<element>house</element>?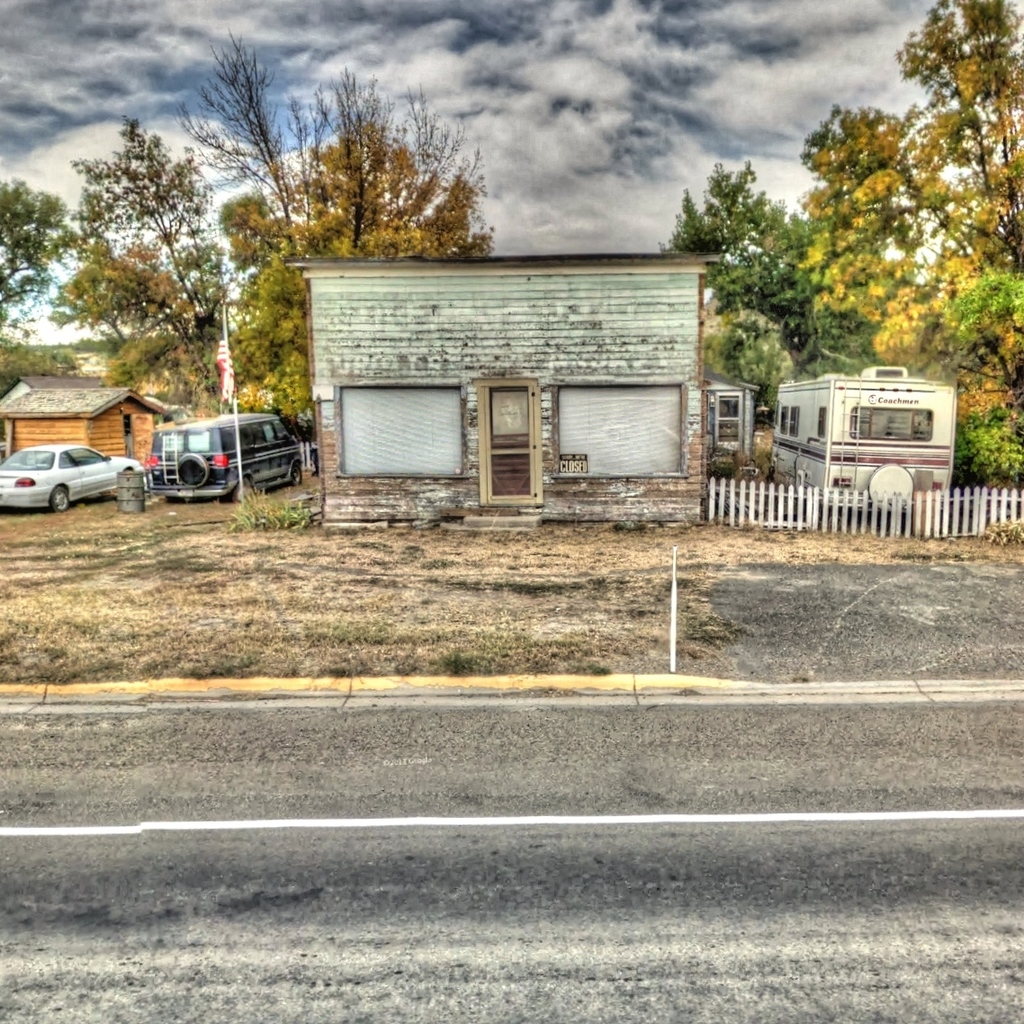
{"x1": 0, "y1": 391, "x2": 163, "y2": 496}
